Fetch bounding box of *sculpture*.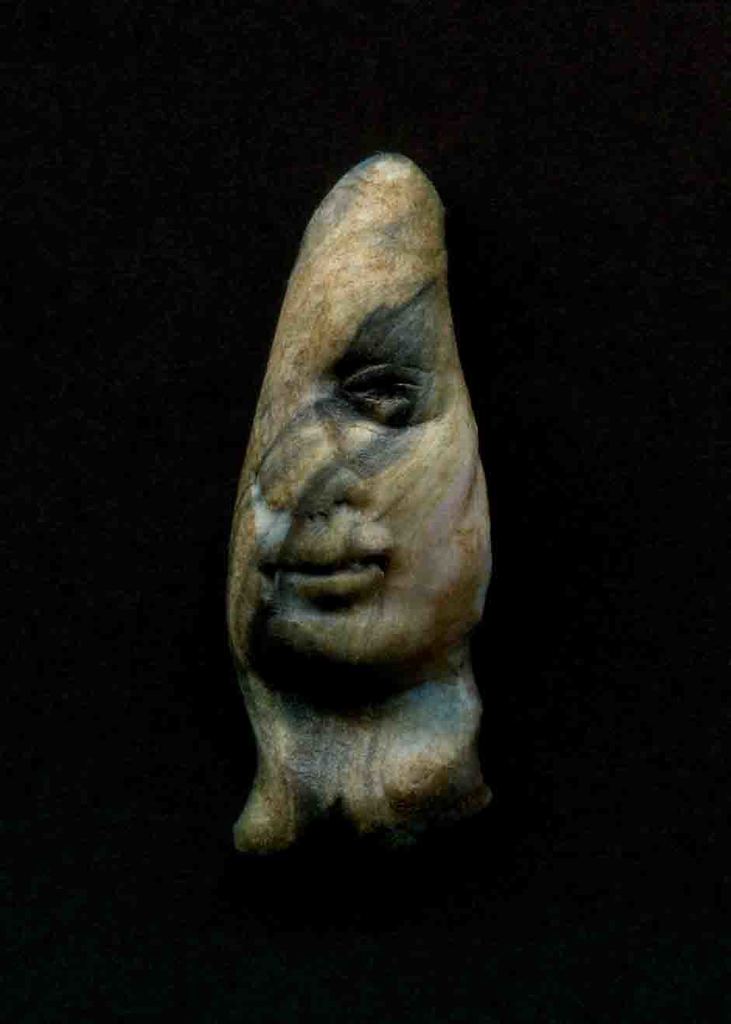
Bbox: (x1=203, y1=127, x2=519, y2=871).
